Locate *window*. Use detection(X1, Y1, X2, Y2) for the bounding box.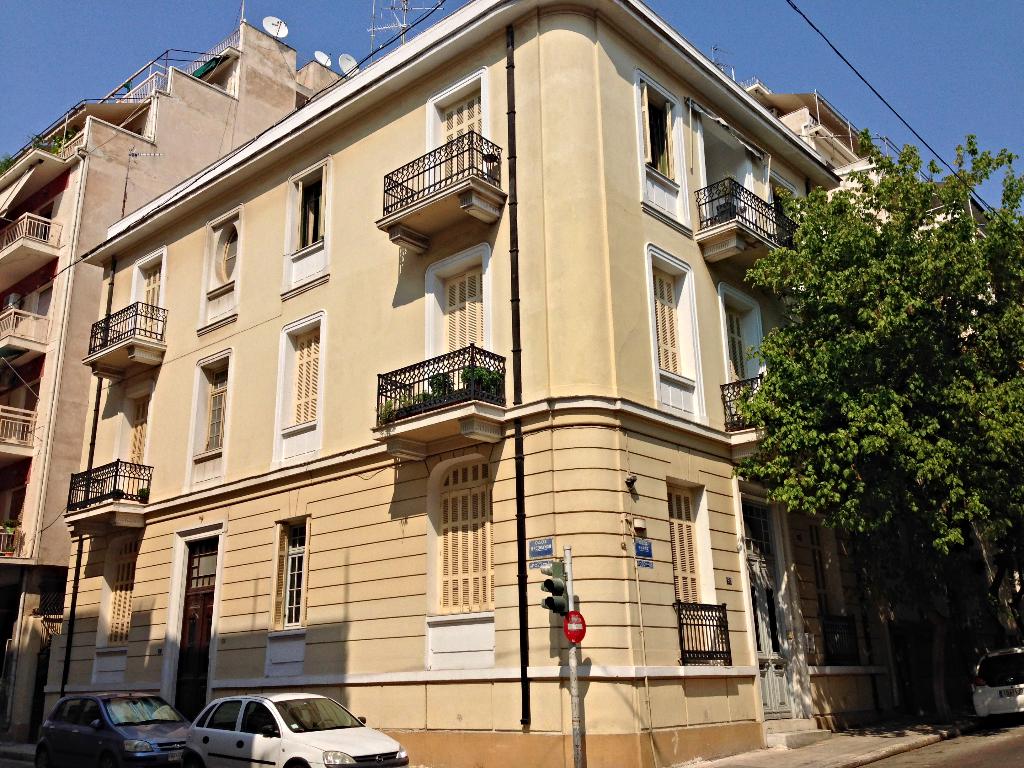
detection(769, 179, 797, 225).
